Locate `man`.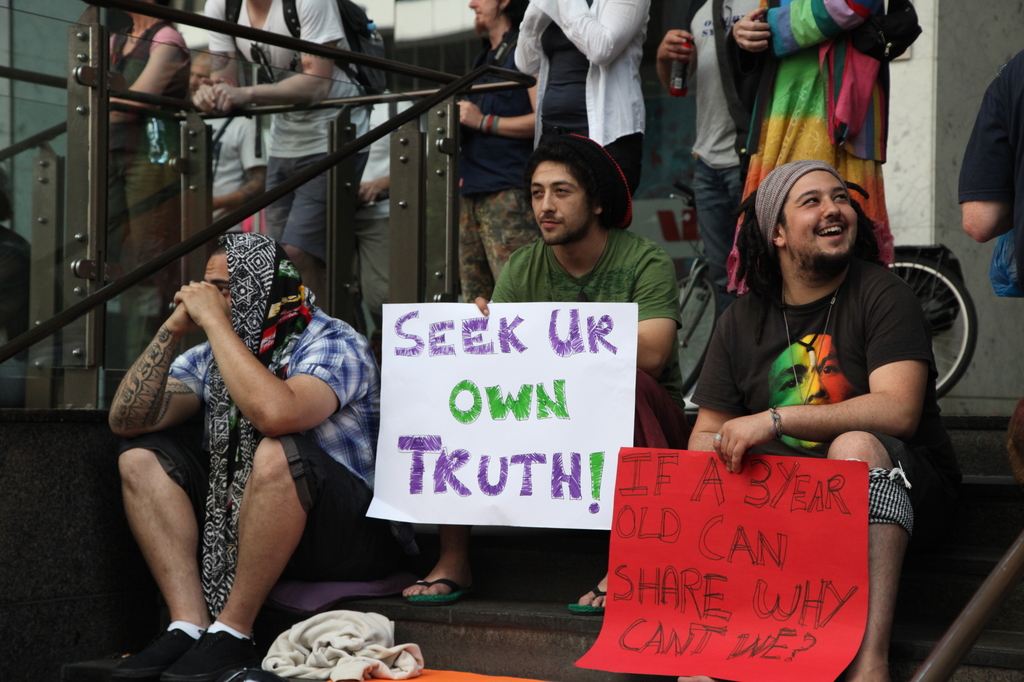
Bounding box: 682, 158, 929, 681.
